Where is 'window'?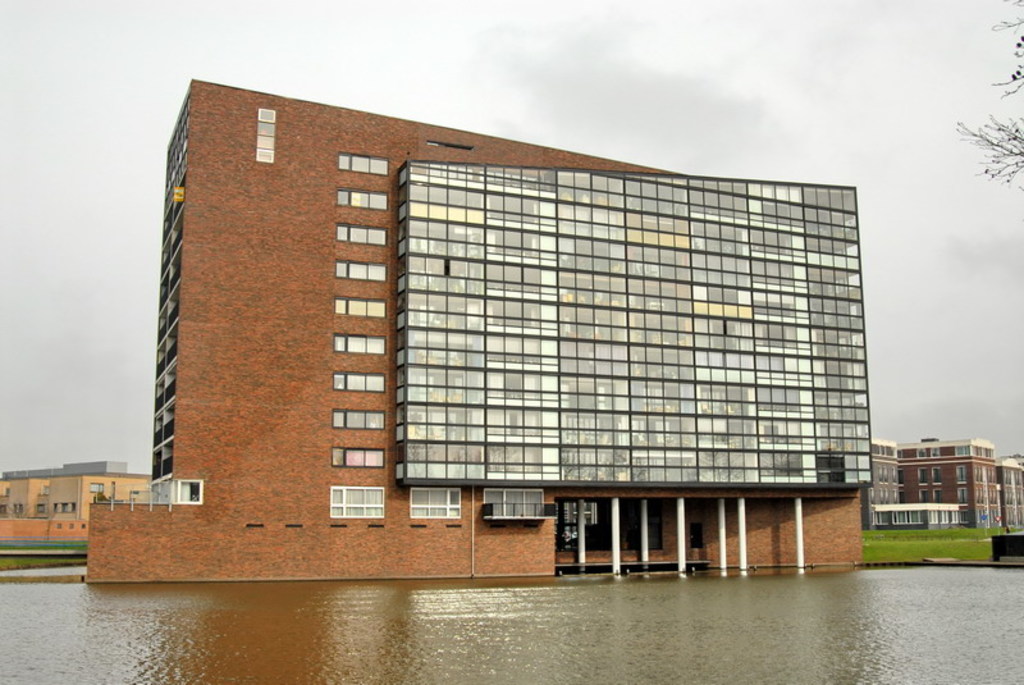
pyautogui.locateOnScreen(337, 222, 385, 242).
